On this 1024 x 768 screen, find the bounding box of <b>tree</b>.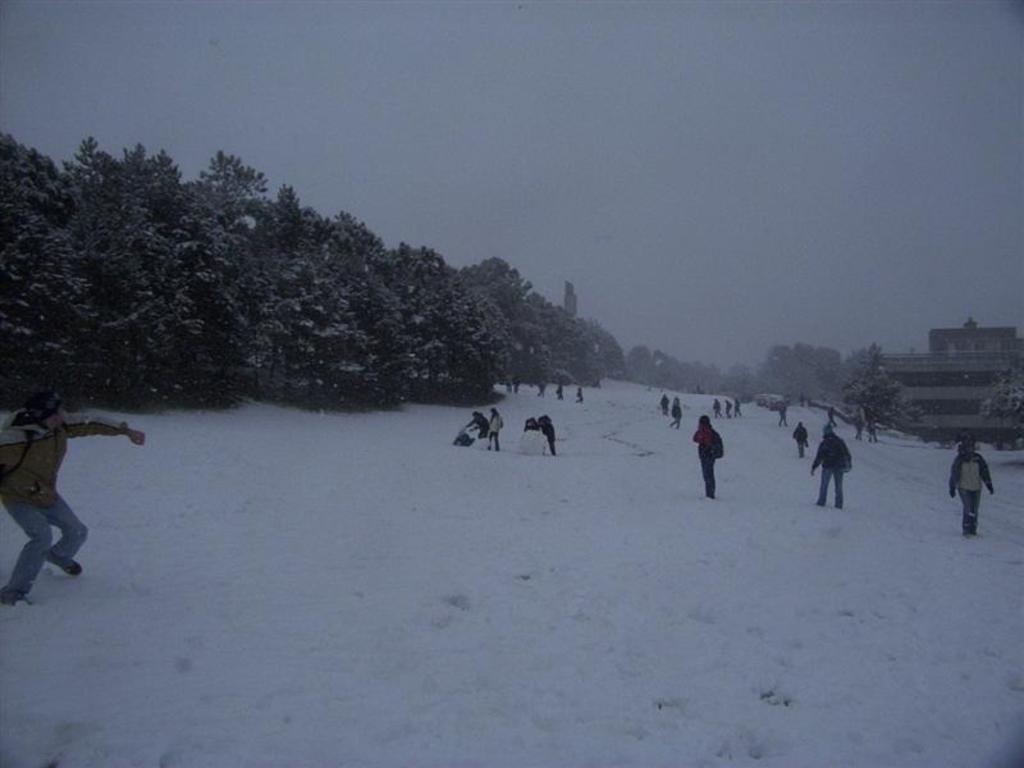
Bounding box: 114 148 165 230.
